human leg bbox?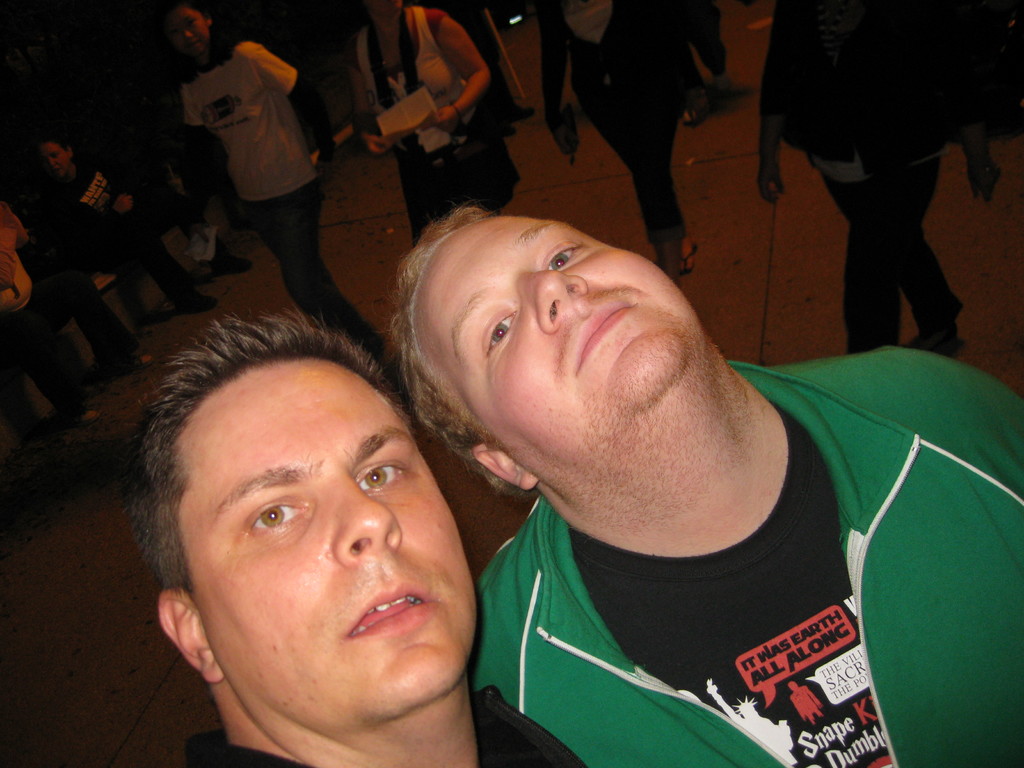
{"x1": 88, "y1": 220, "x2": 222, "y2": 310}
